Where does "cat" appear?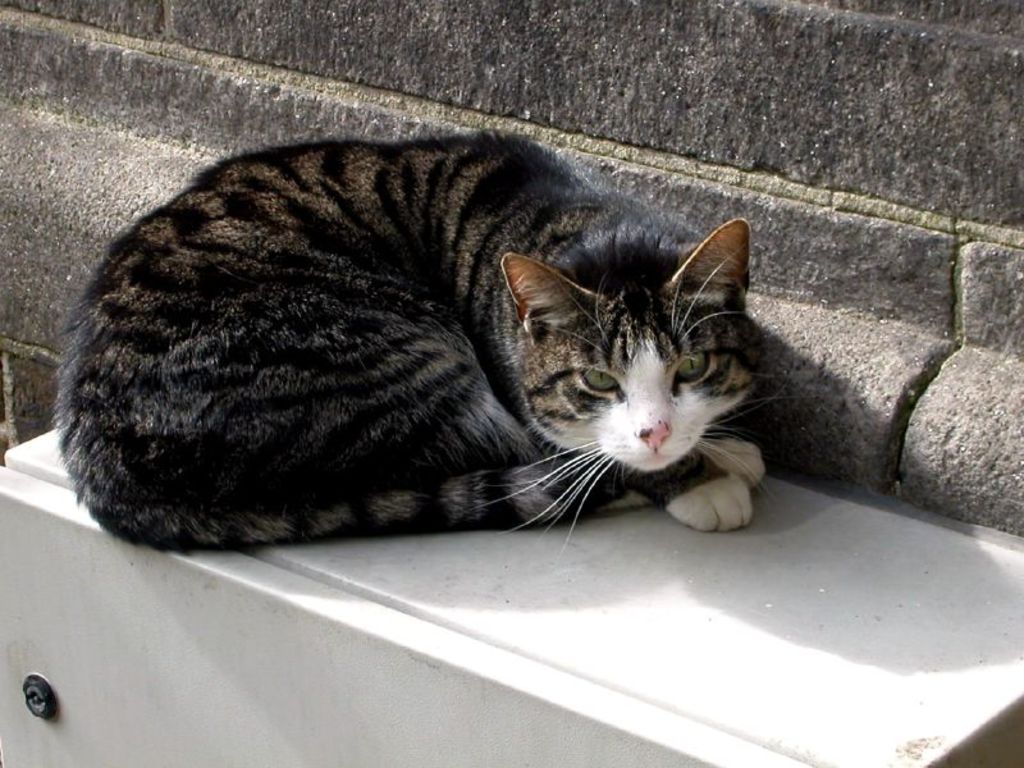
Appears at rect(50, 122, 773, 558).
